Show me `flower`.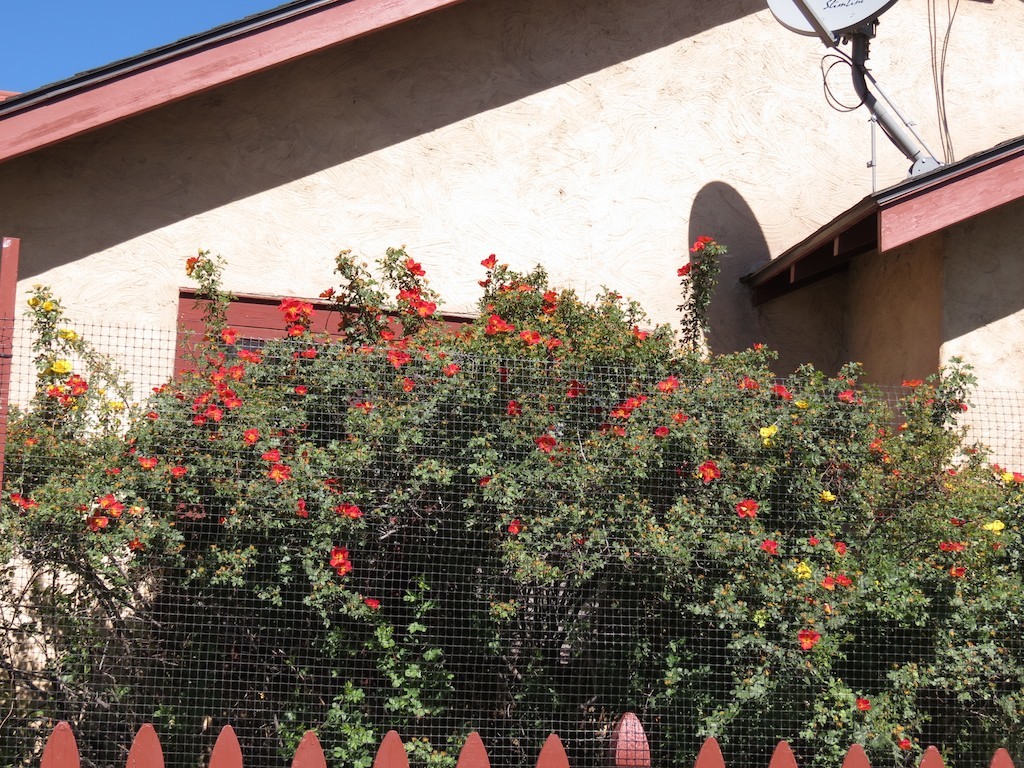
`flower` is here: select_region(739, 501, 751, 516).
